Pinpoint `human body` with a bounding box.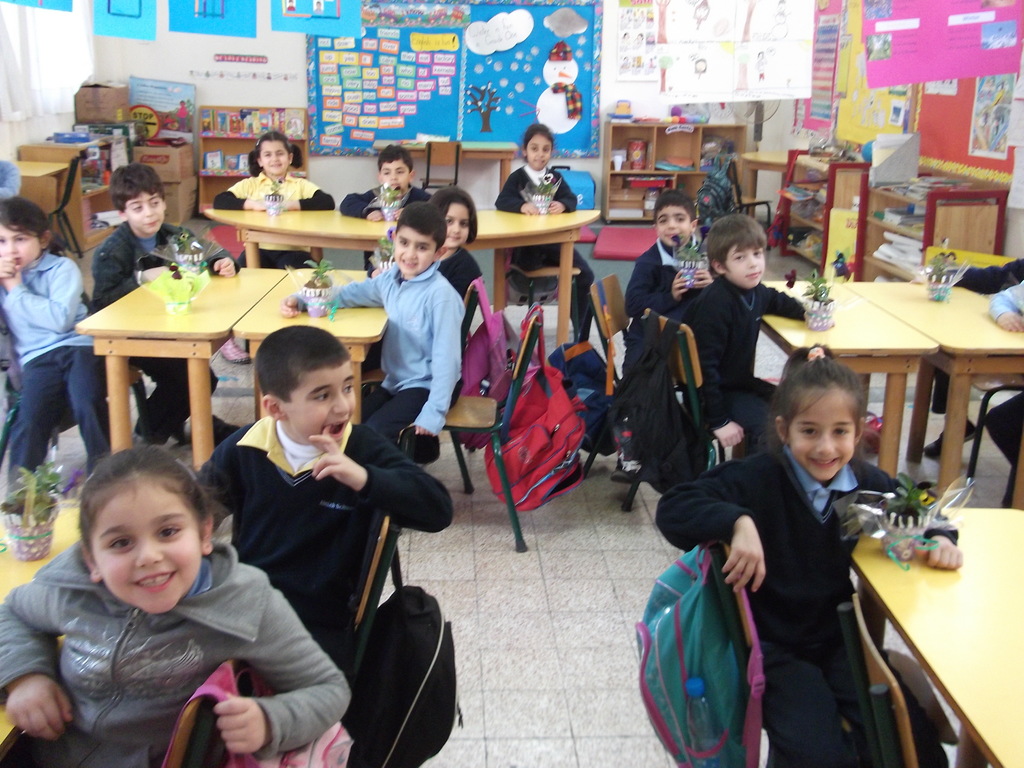
<region>694, 273, 803, 458</region>.
